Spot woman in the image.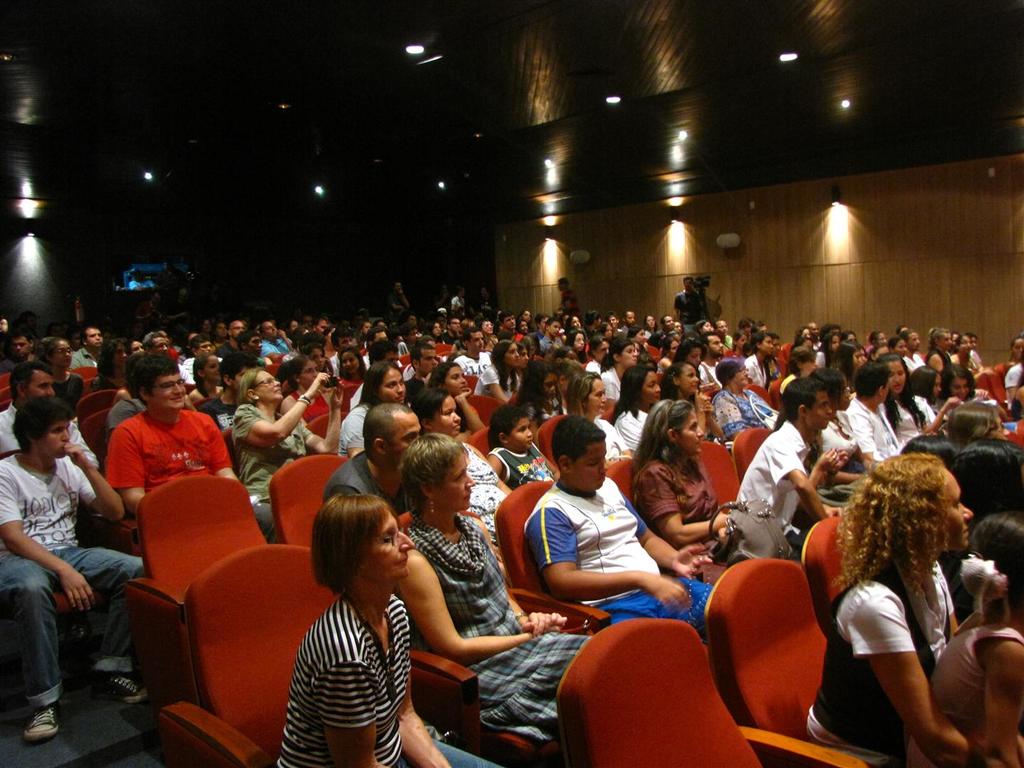
woman found at Rect(801, 438, 994, 764).
